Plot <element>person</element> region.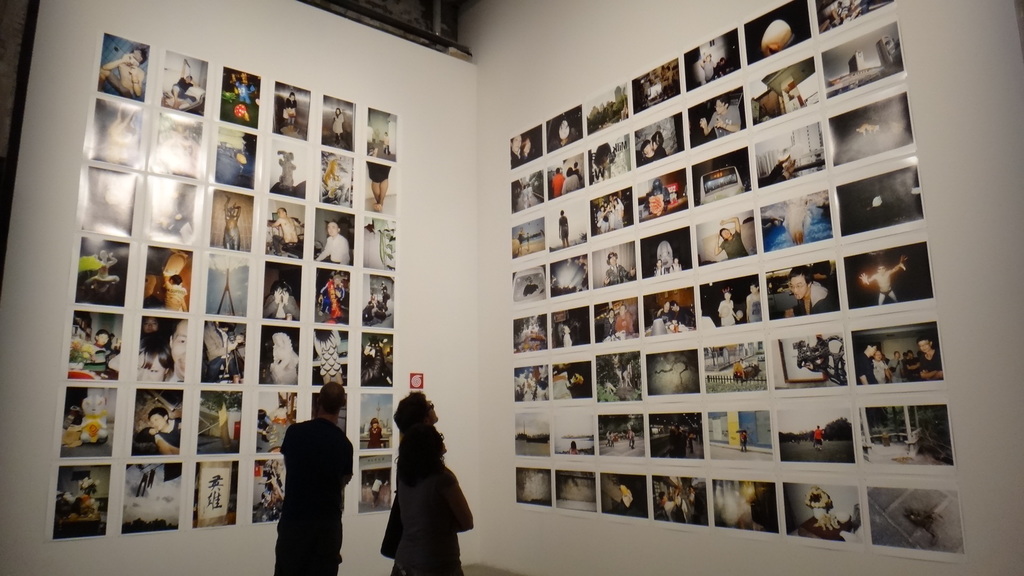
Plotted at [left=858, top=252, right=909, bottom=310].
